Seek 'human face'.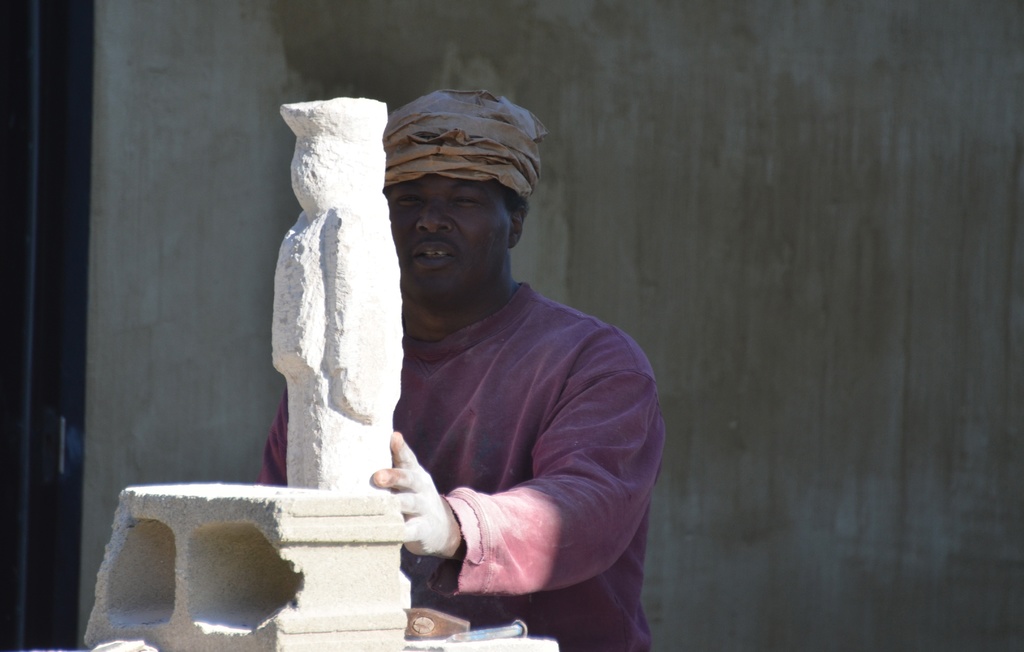
BBox(381, 177, 510, 307).
